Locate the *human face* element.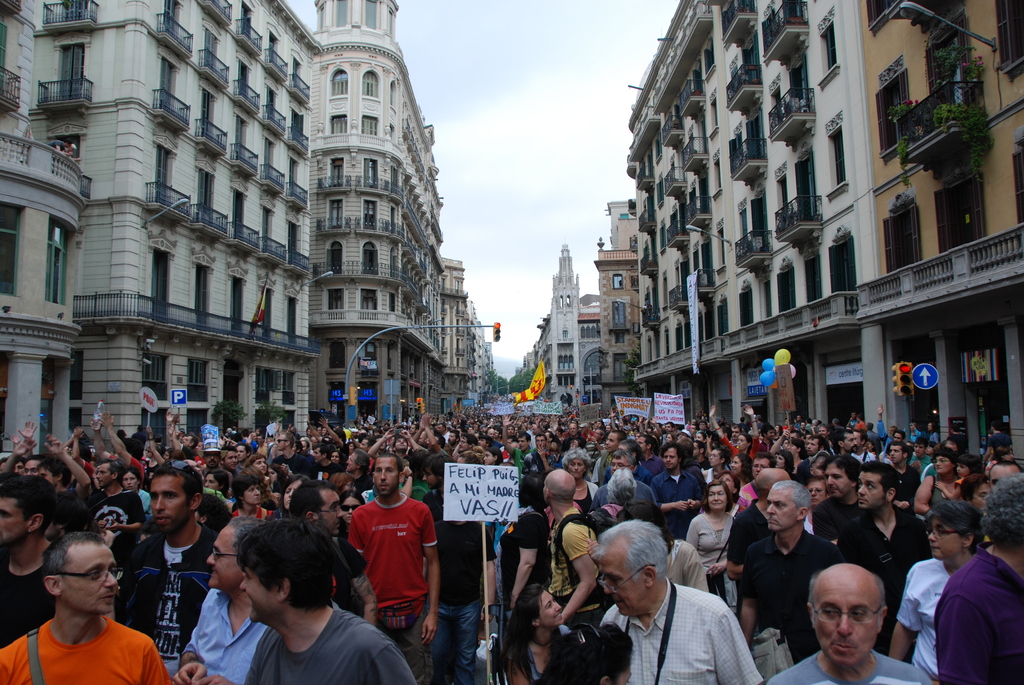
Element bbox: bbox(251, 456, 267, 474).
